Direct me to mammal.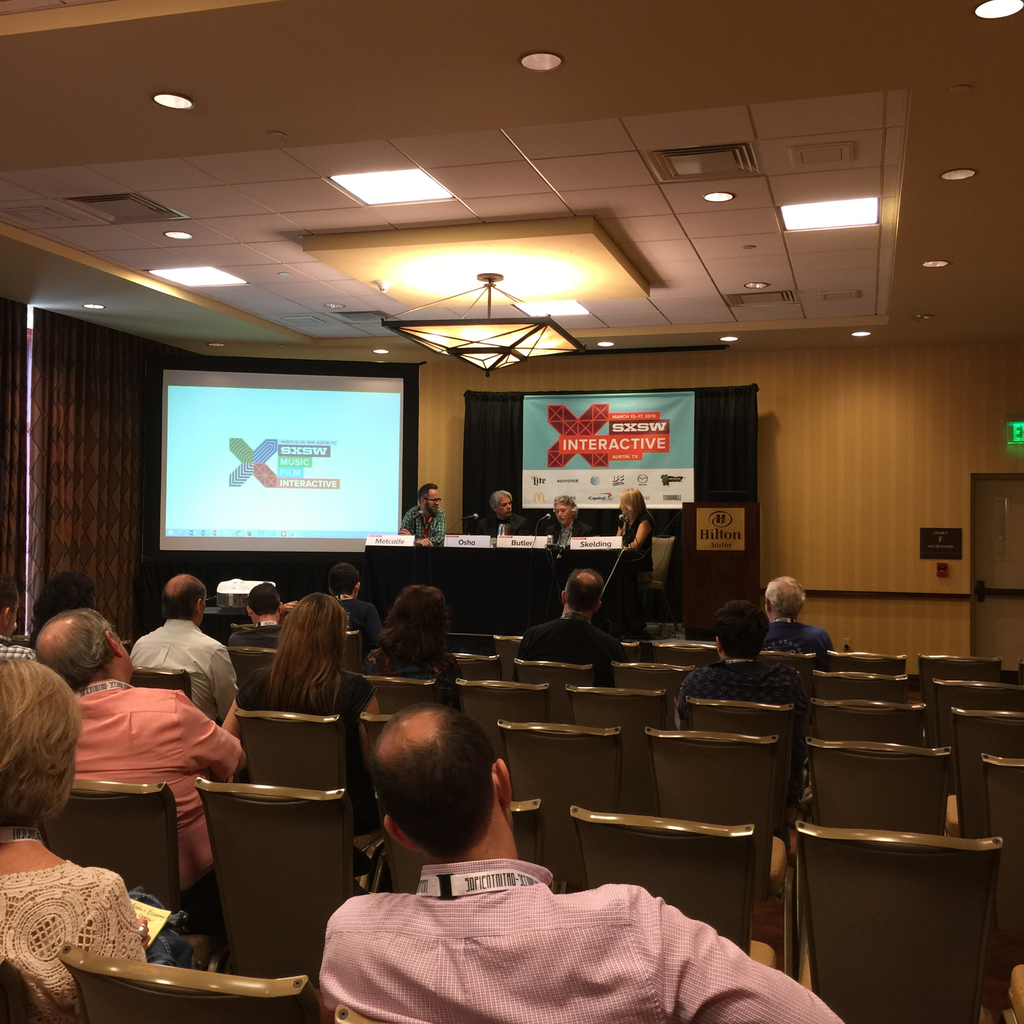
Direction: region(223, 591, 372, 820).
